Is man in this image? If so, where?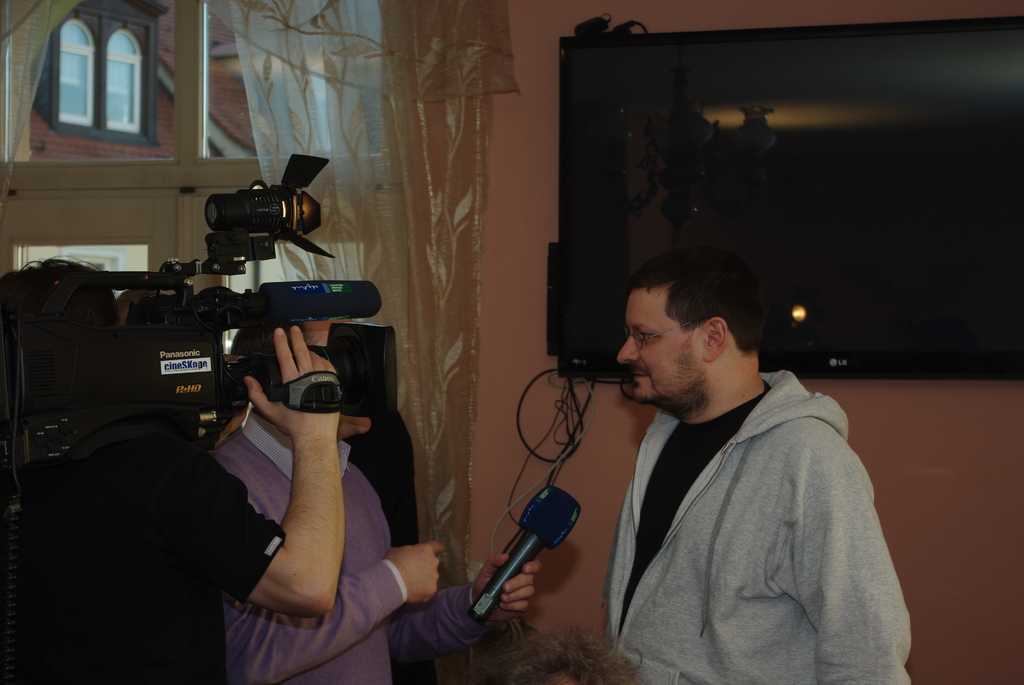
Yes, at rect(548, 228, 897, 684).
